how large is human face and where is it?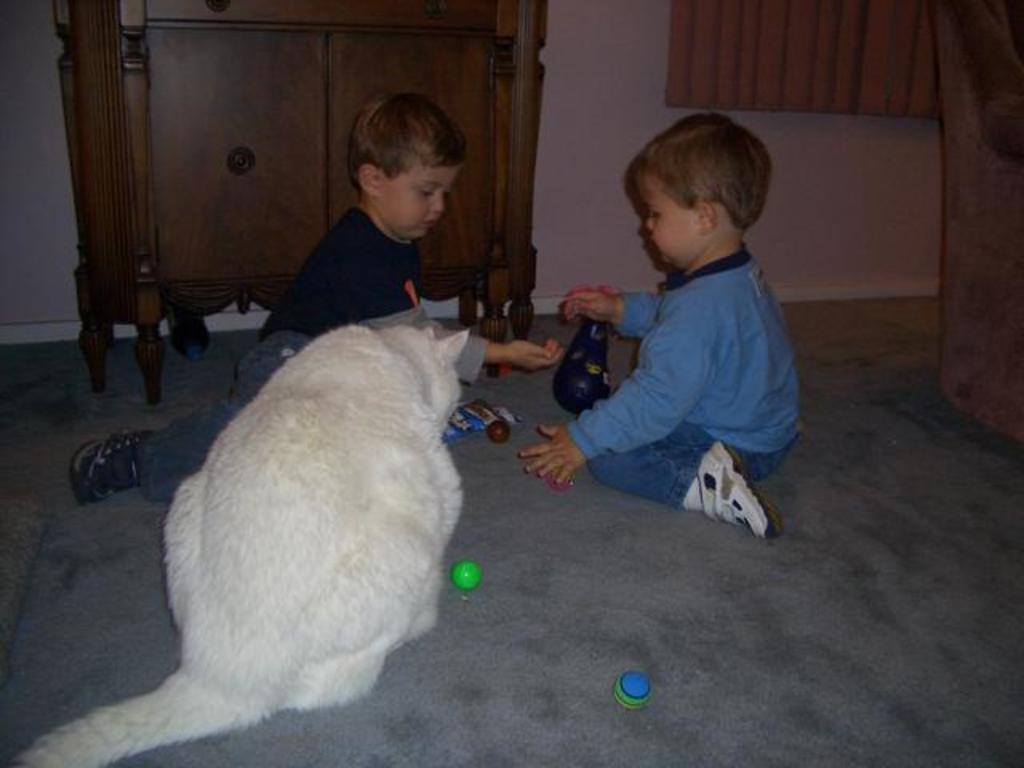
Bounding box: 381 163 461 240.
